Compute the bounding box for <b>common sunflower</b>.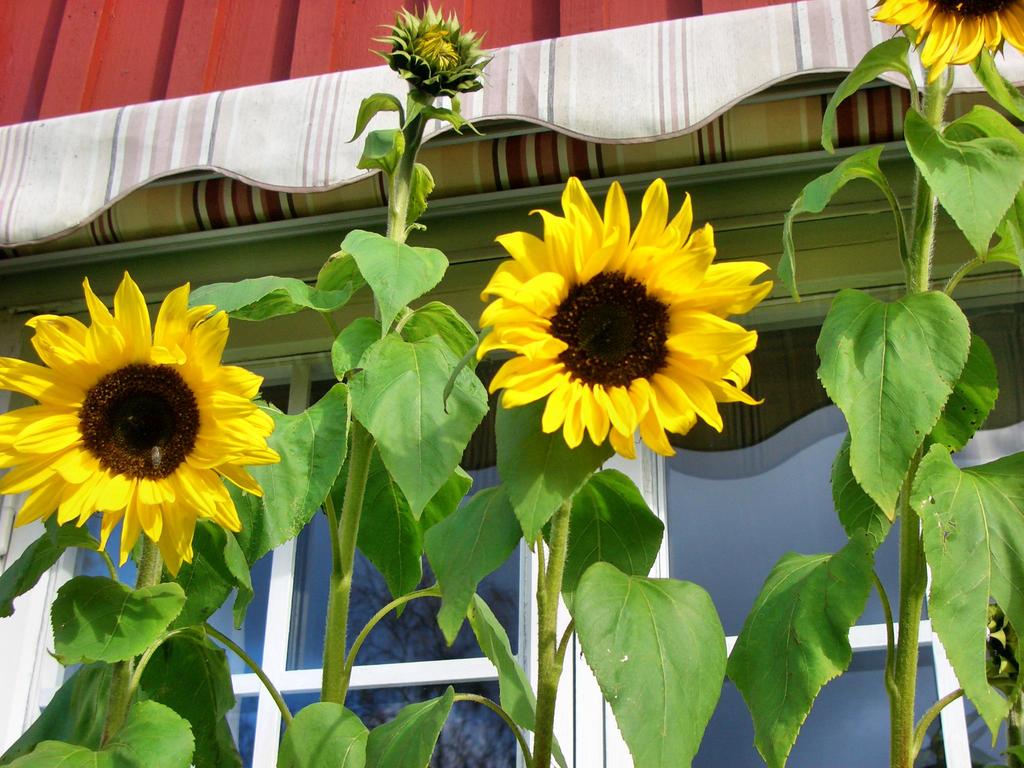
crop(3, 277, 292, 581).
